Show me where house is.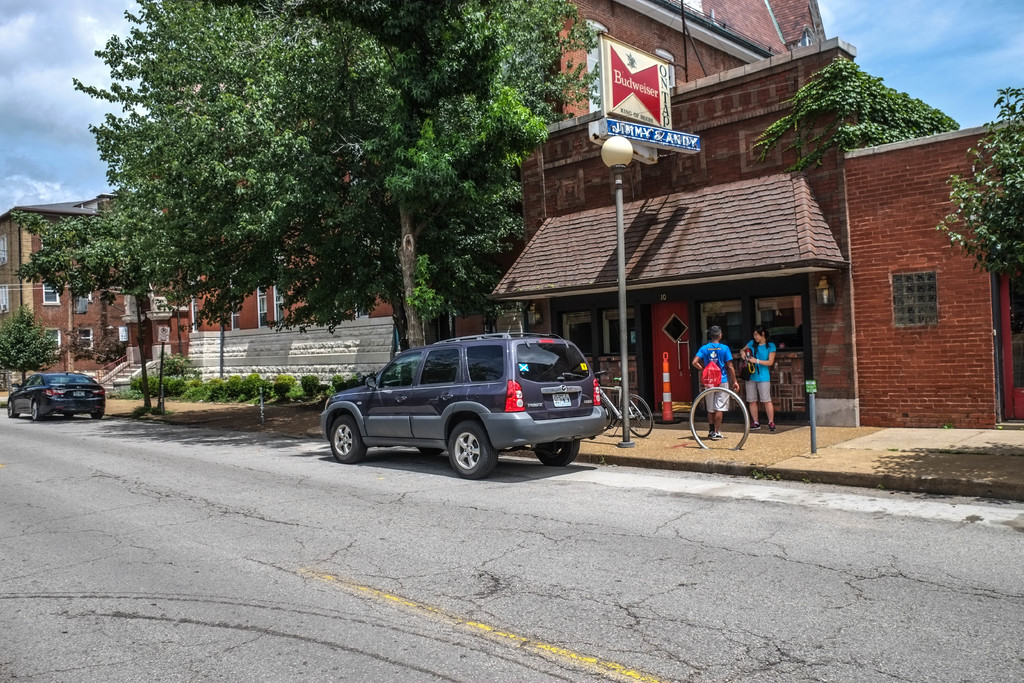
house is at locate(417, 0, 862, 426).
